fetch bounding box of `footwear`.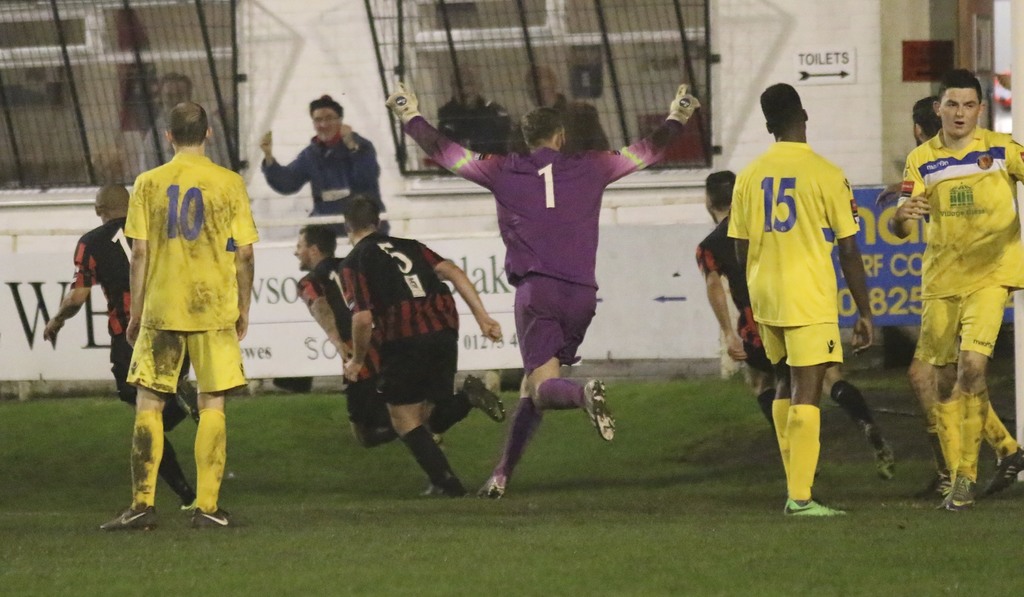
Bbox: x1=935 y1=461 x2=951 y2=495.
